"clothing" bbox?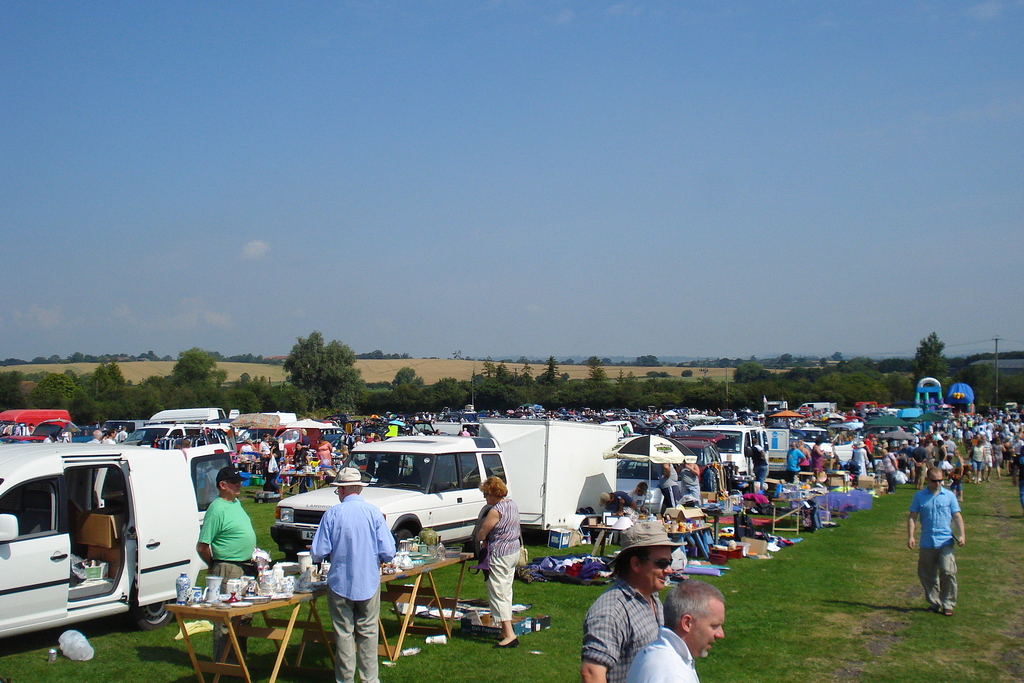
(851,447,867,475)
